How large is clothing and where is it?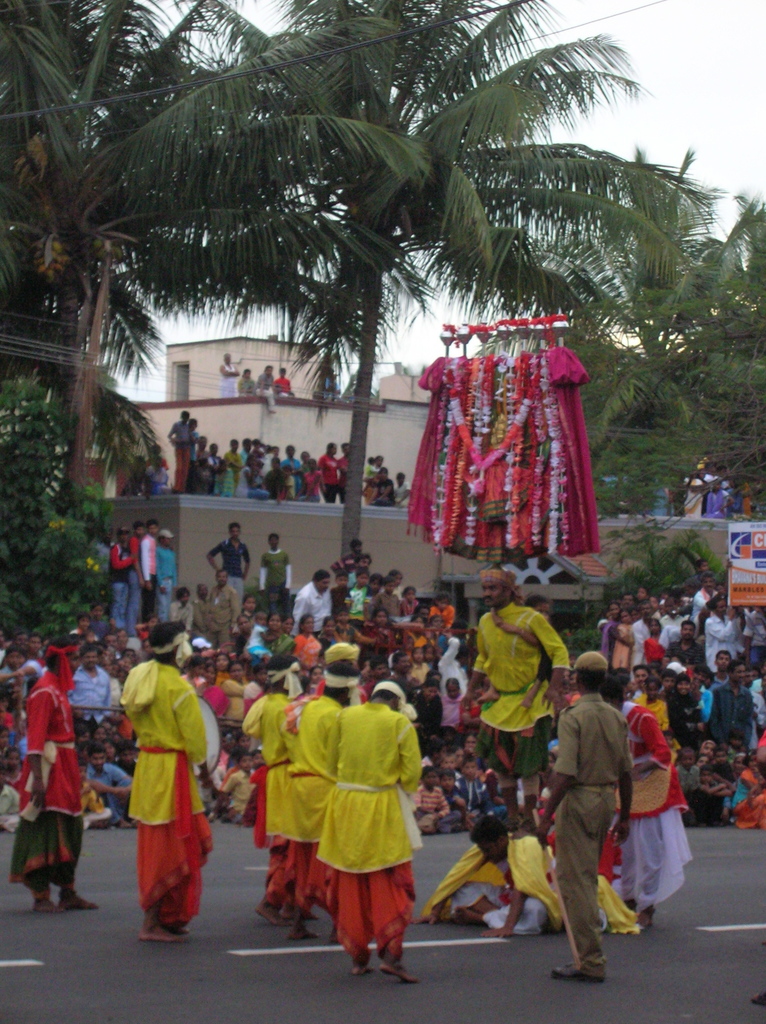
Bounding box: crop(258, 374, 272, 391).
